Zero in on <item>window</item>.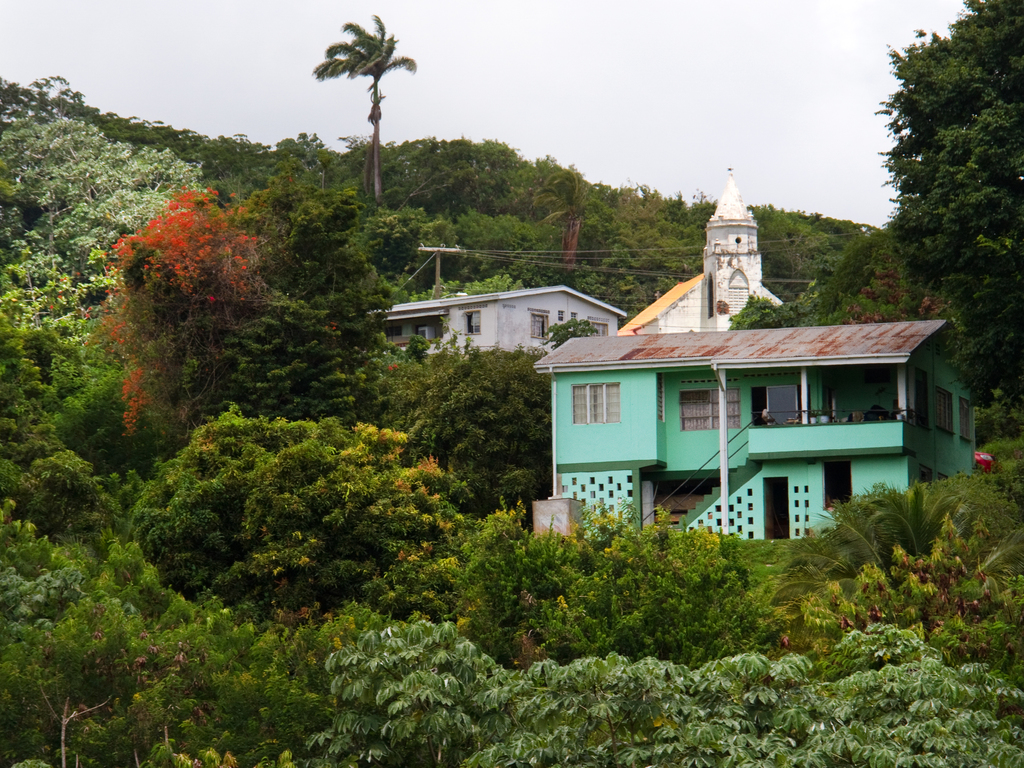
Zeroed in: bbox(462, 306, 483, 333).
